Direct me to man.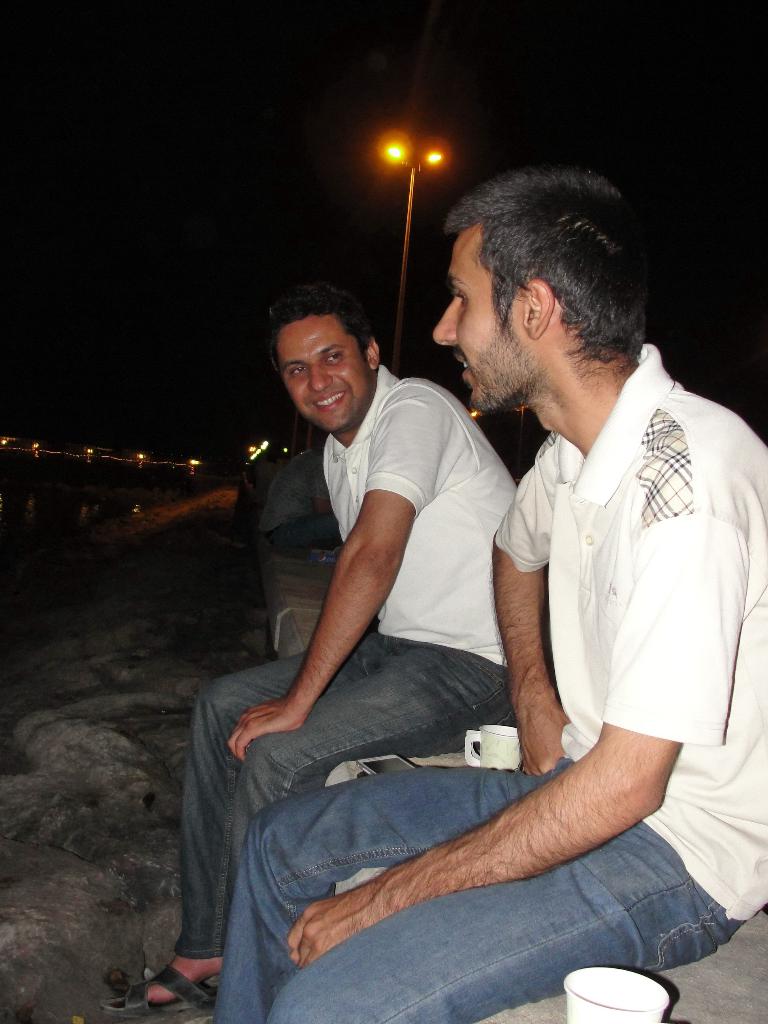
Direction: 104 283 522 1016.
